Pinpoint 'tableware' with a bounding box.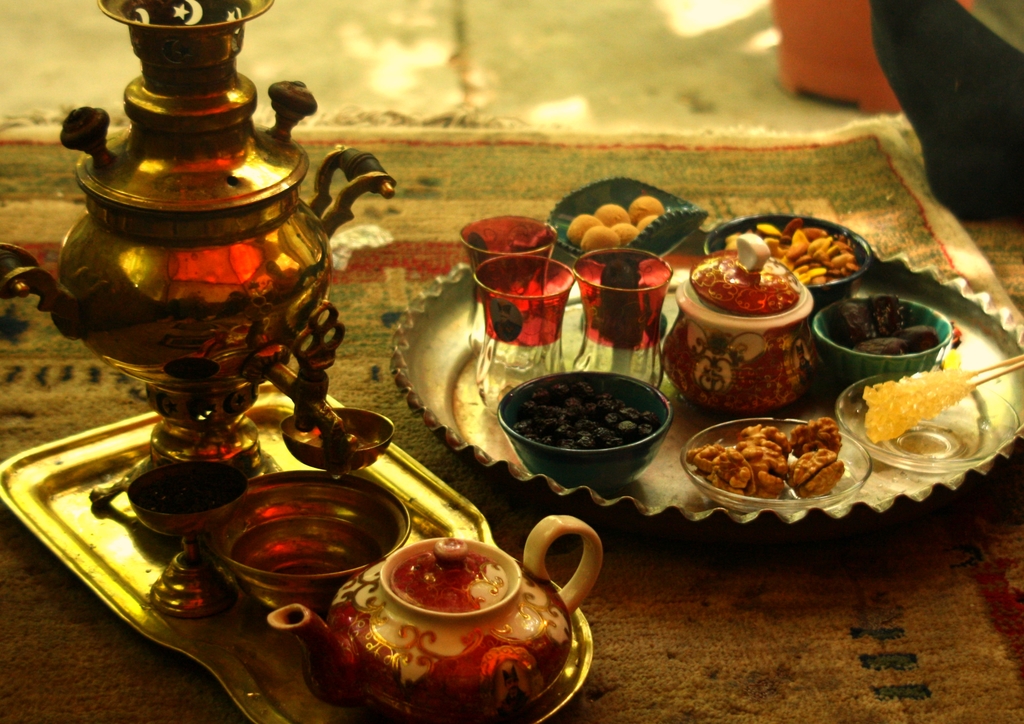
bbox(0, 376, 593, 723).
